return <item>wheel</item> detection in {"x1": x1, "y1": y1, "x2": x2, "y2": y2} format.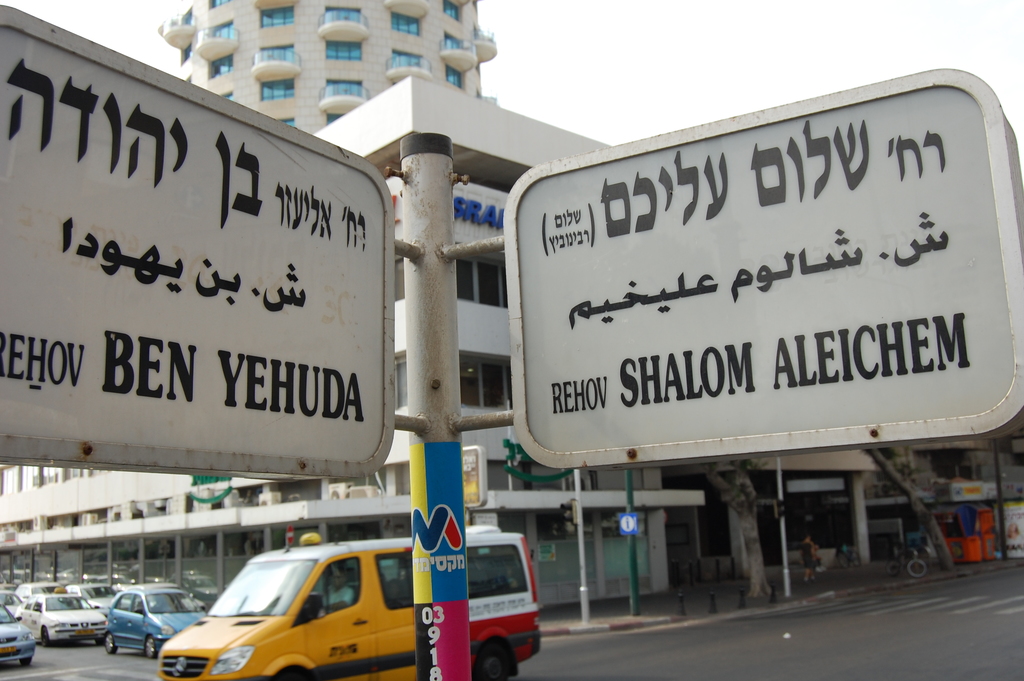
{"x1": 19, "y1": 656, "x2": 32, "y2": 668}.
